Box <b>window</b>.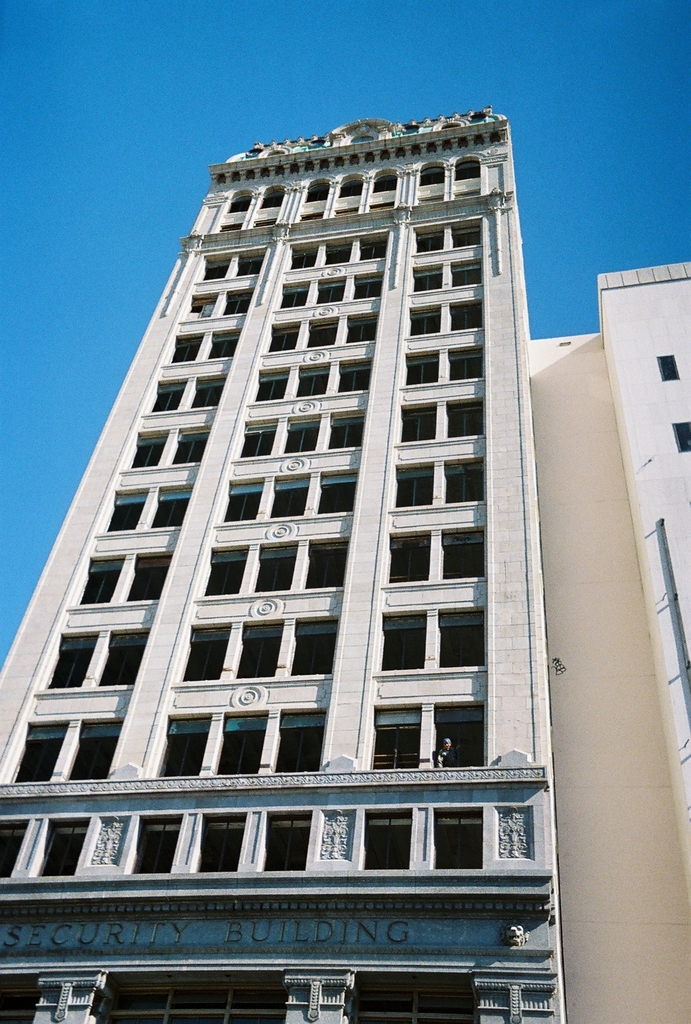
pyautogui.locateOnScreen(97, 985, 285, 1022).
